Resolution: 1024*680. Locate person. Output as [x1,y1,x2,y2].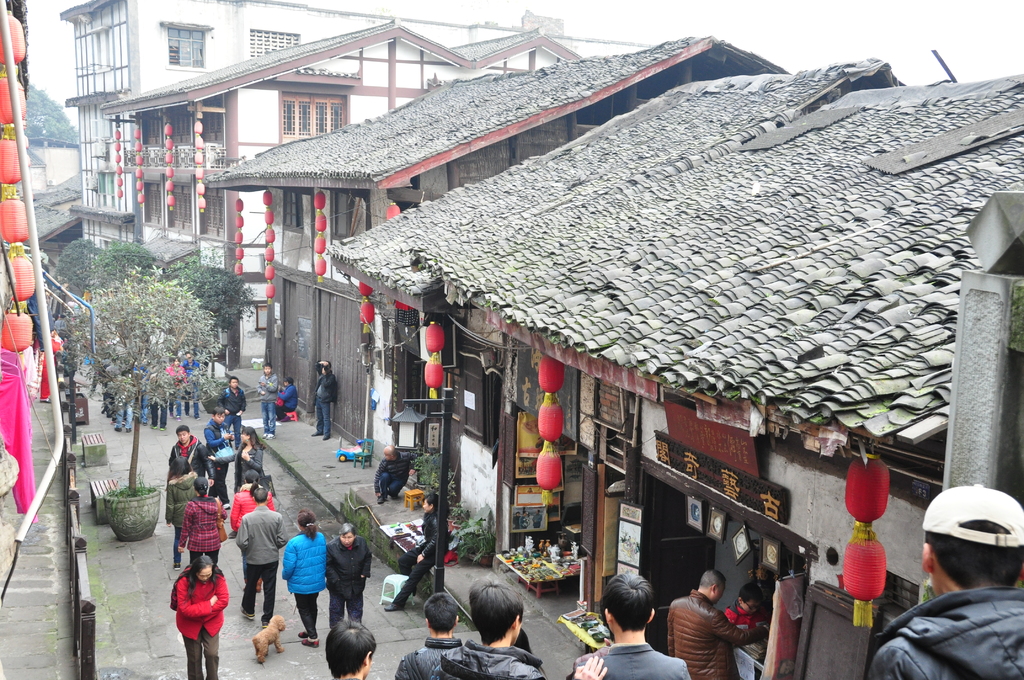
[320,615,374,679].
